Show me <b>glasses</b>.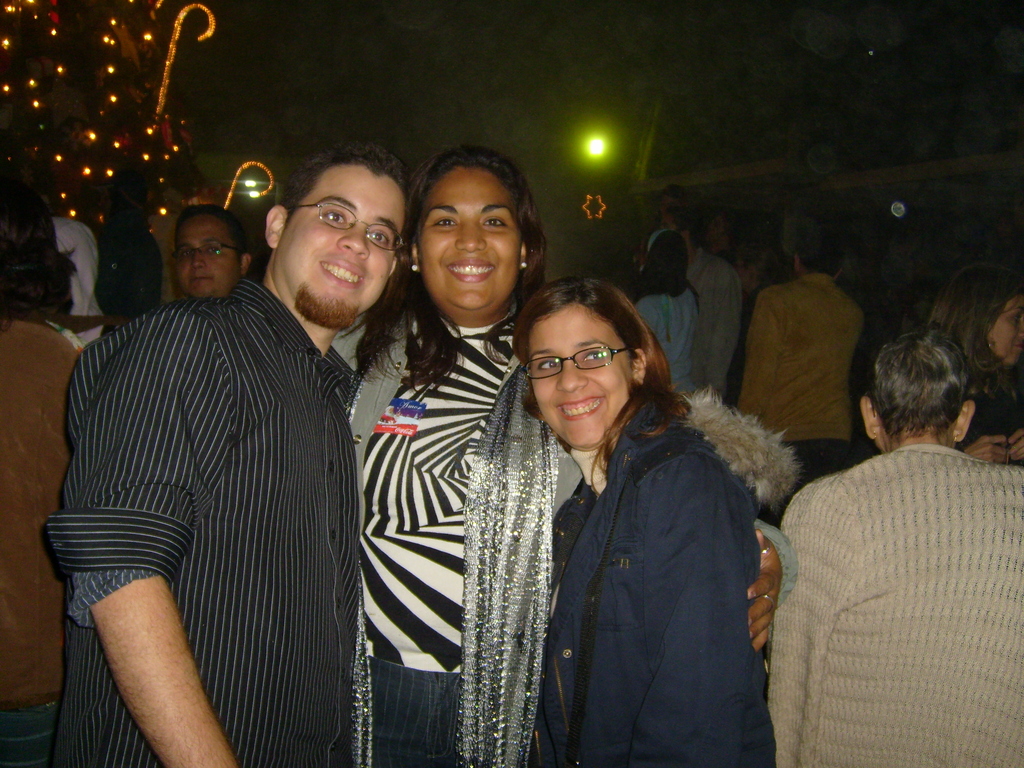
<b>glasses</b> is here: rect(516, 342, 634, 378).
